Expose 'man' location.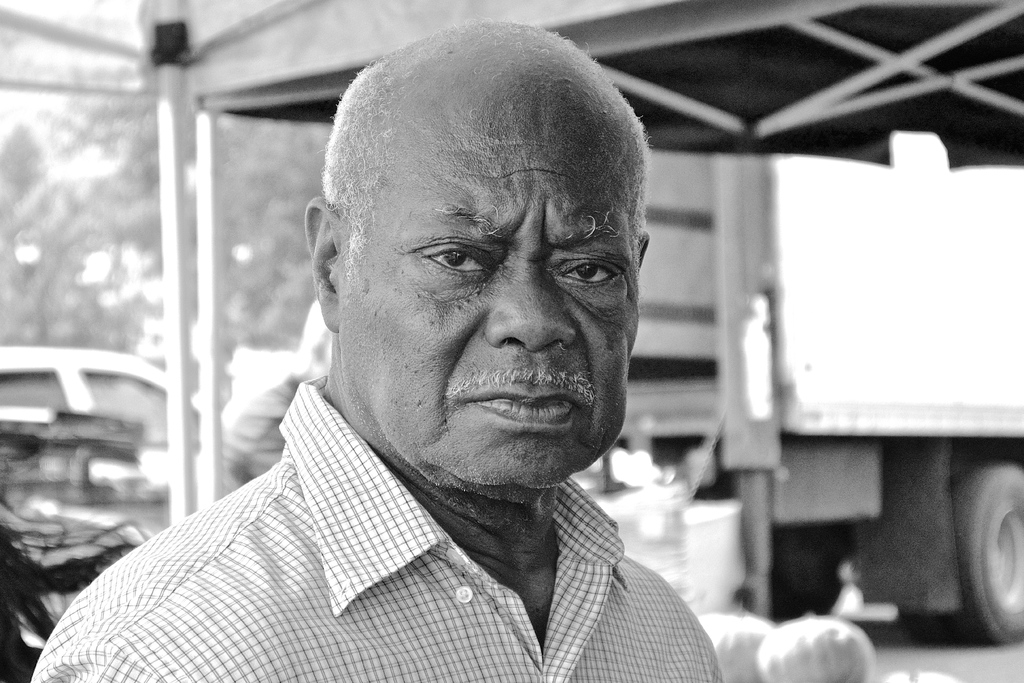
Exposed at Rect(34, 42, 791, 671).
